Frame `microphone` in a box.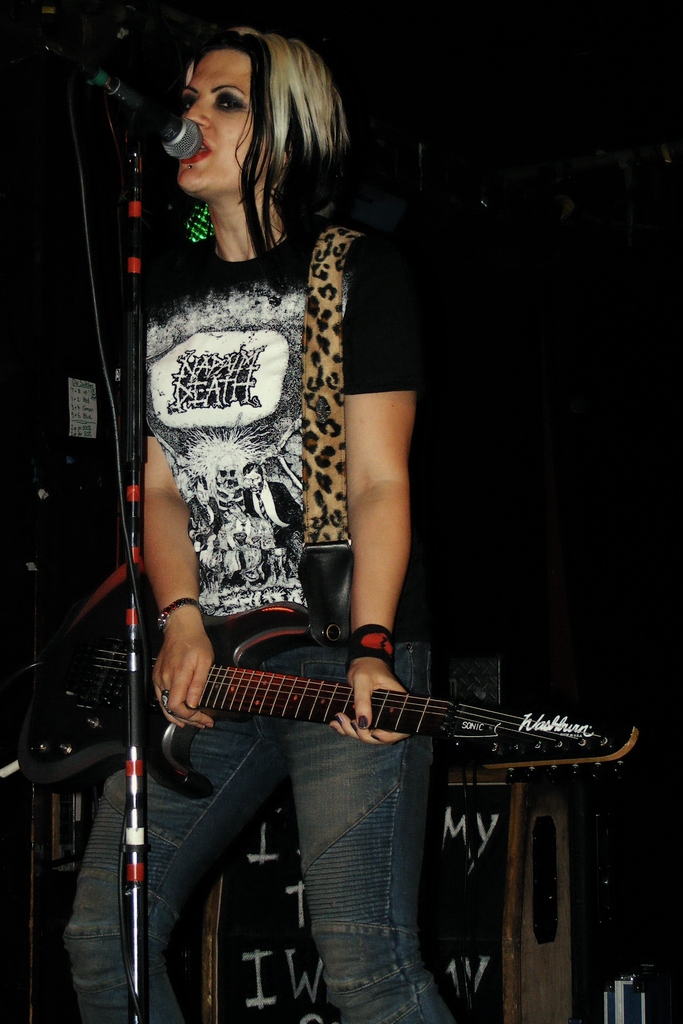
pyautogui.locateOnScreen(110, 76, 202, 164).
